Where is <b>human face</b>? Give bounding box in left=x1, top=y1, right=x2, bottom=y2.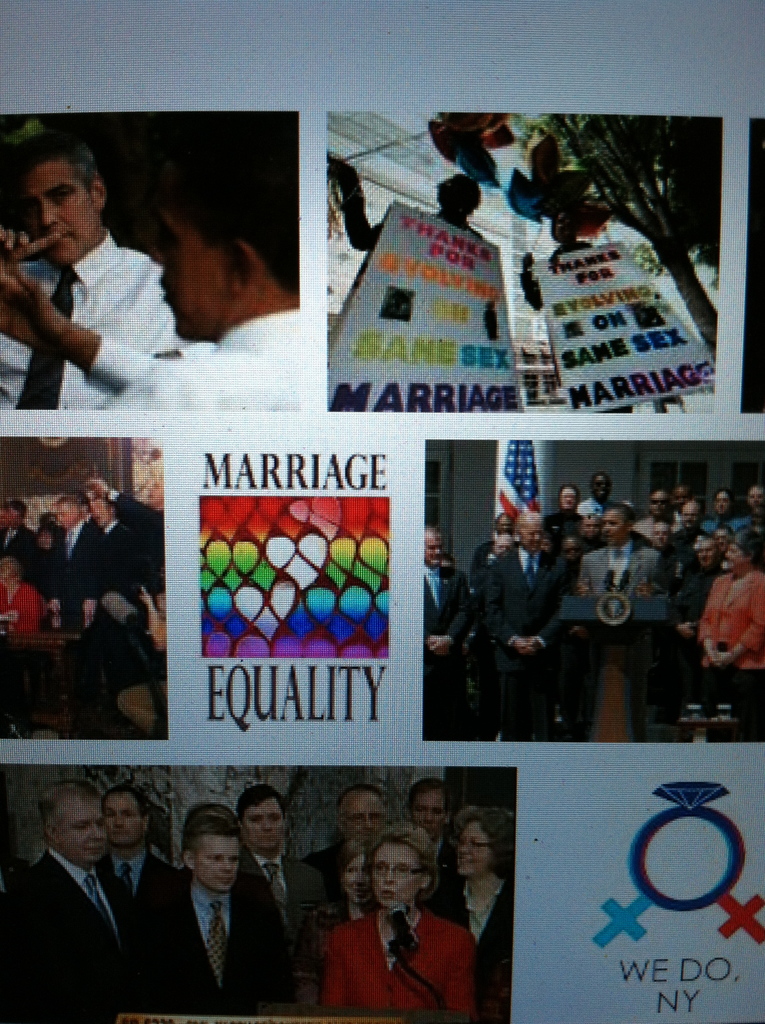
left=25, top=171, right=88, bottom=268.
